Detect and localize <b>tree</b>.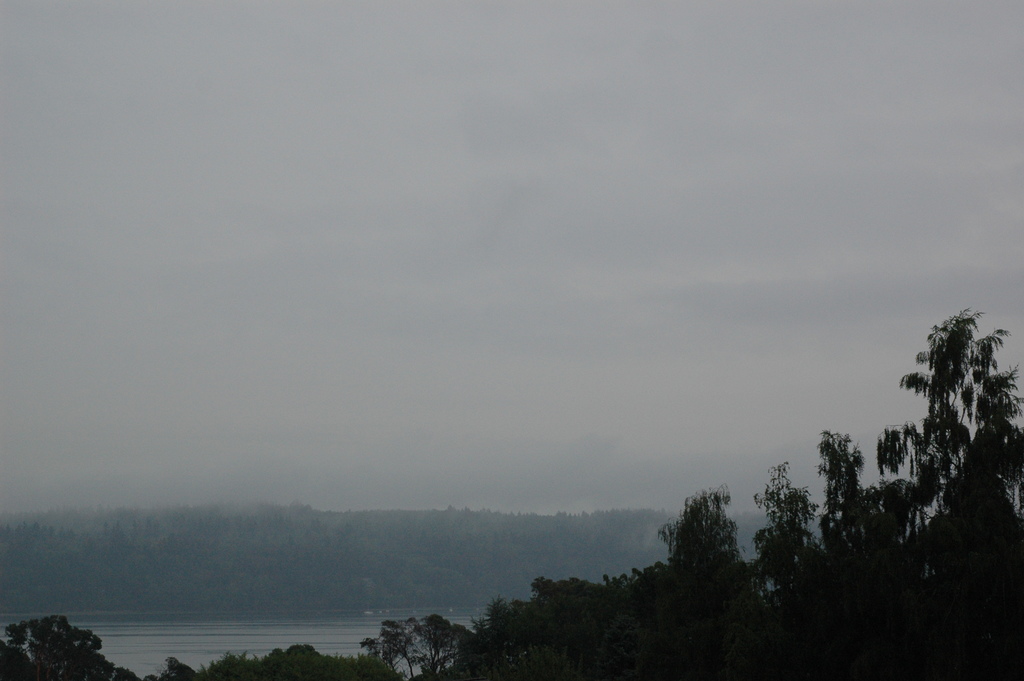
Localized at crop(0, 603, 131, 680).
